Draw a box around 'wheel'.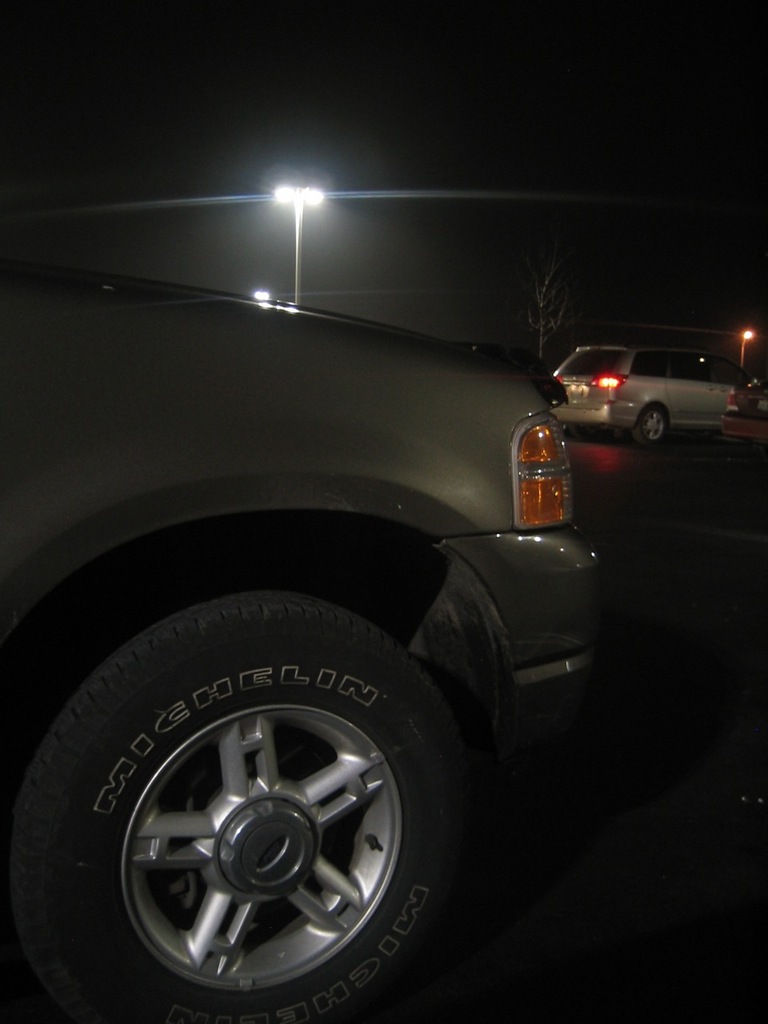
box(630, 406, 673, 445).
